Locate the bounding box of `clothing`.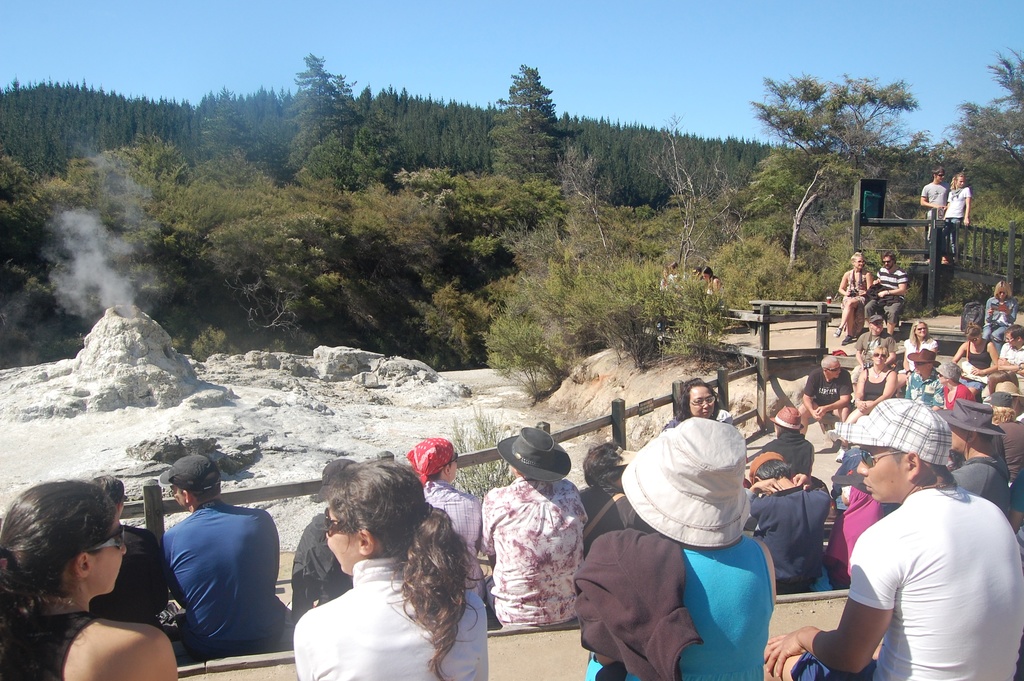
Bounding box: crop(422, 477, 488, 602).
